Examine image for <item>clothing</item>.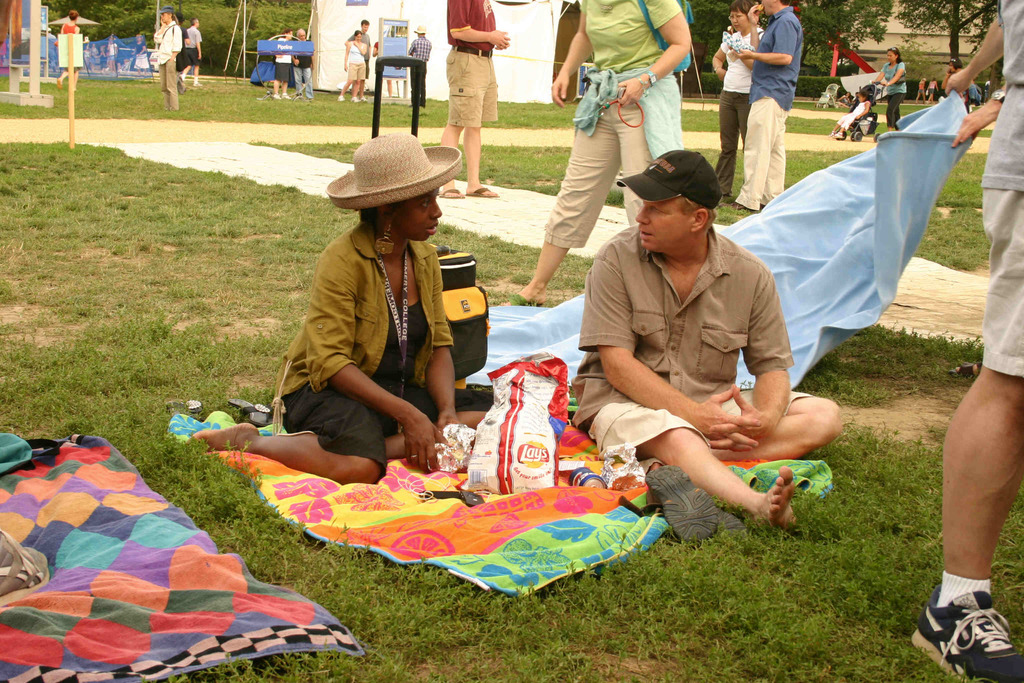
Examination result: l=133, t=40, r=150, b=69.
